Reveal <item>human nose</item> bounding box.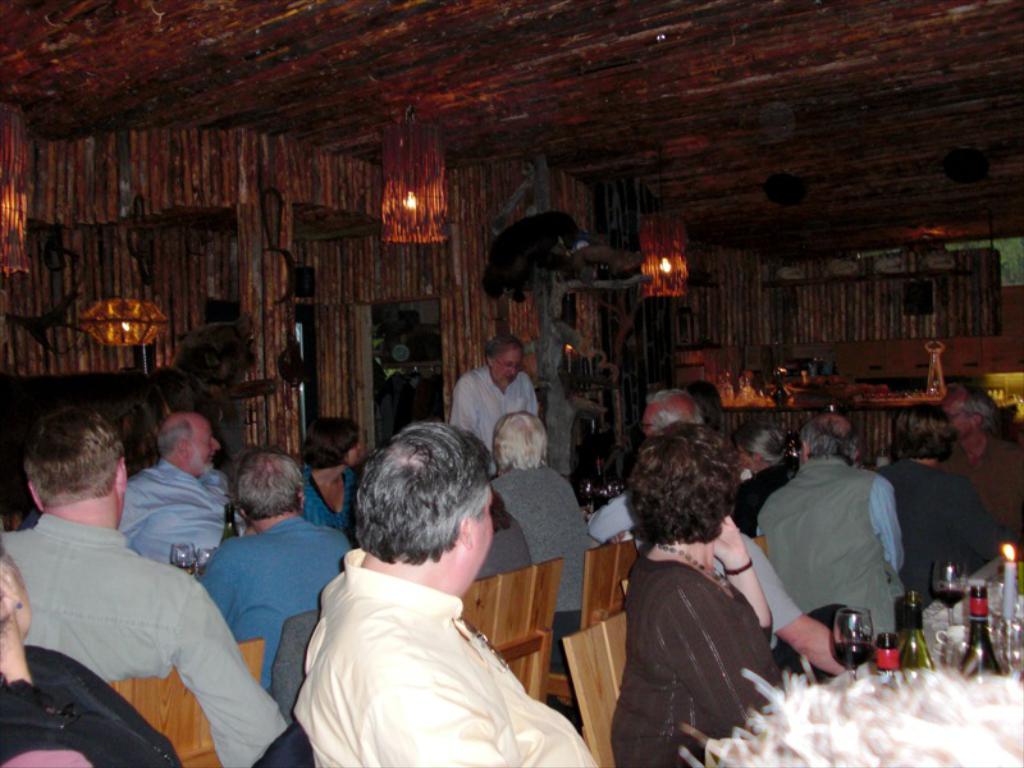
Revealed: 209/439/221/458.
